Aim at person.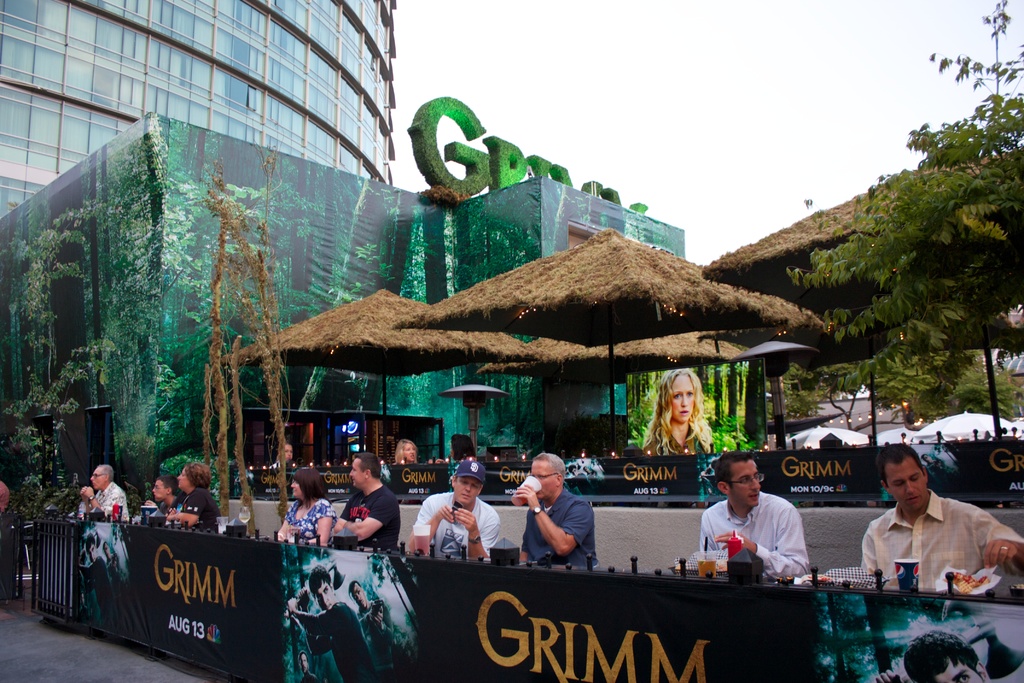
Aimed at Rect(394, 441, 432, 466).
